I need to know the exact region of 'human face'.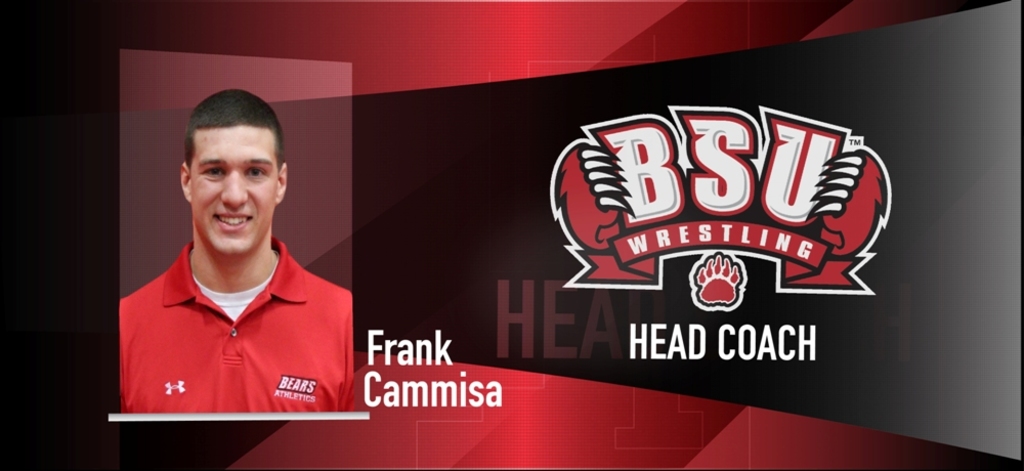
Region: 185 128 276 256.
